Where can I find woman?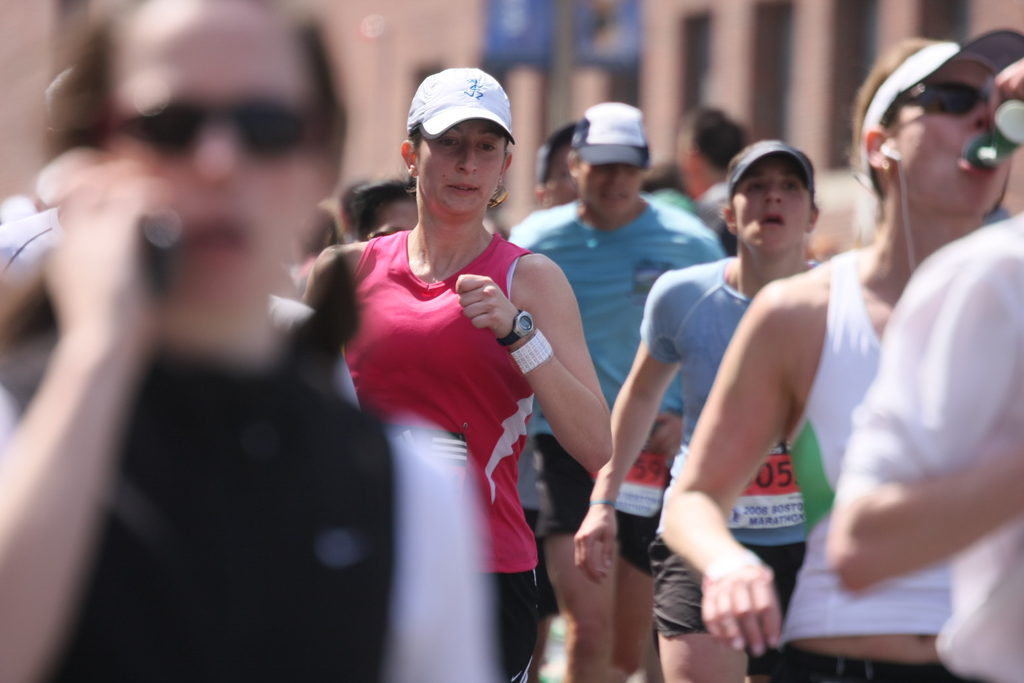
You can find it at bbox=(308, 64, 589, 644).
